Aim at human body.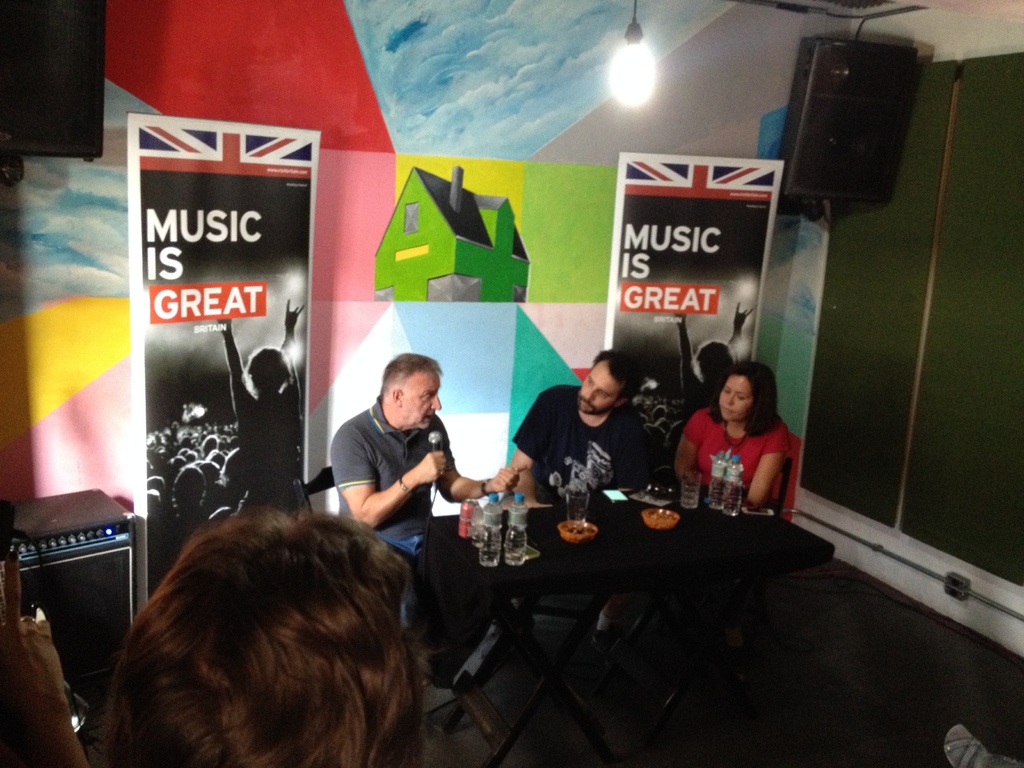
Aimed at (672,305,756,406).
